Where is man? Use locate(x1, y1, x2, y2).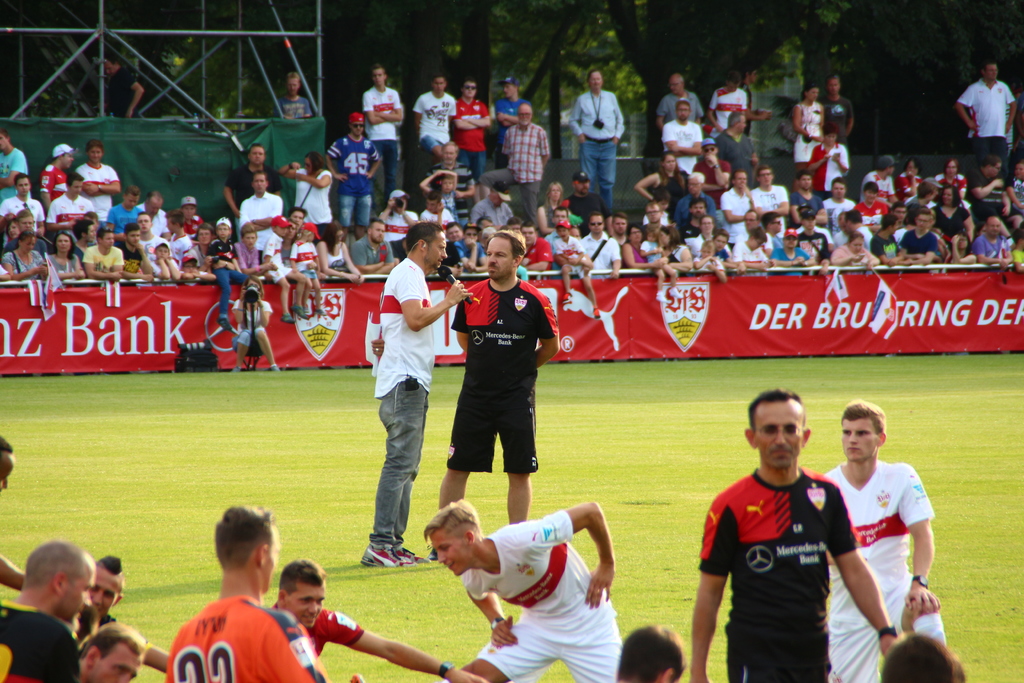
locate(420, 502, 625, 682).
